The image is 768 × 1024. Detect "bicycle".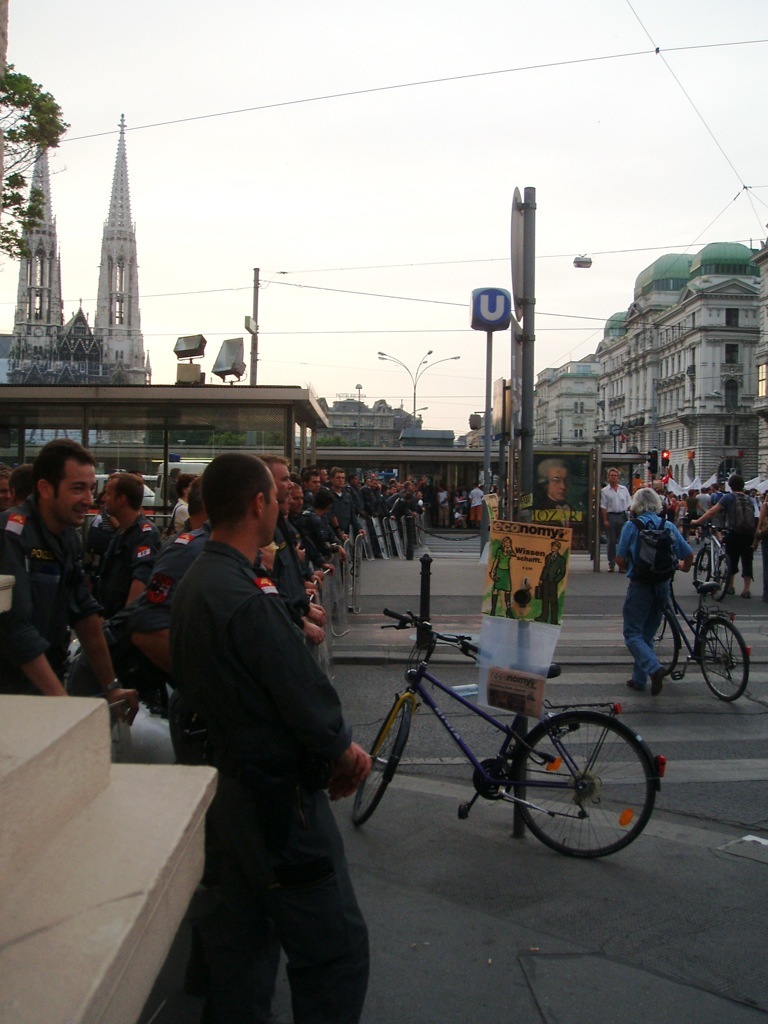
Detection: [618,558,749,705].
